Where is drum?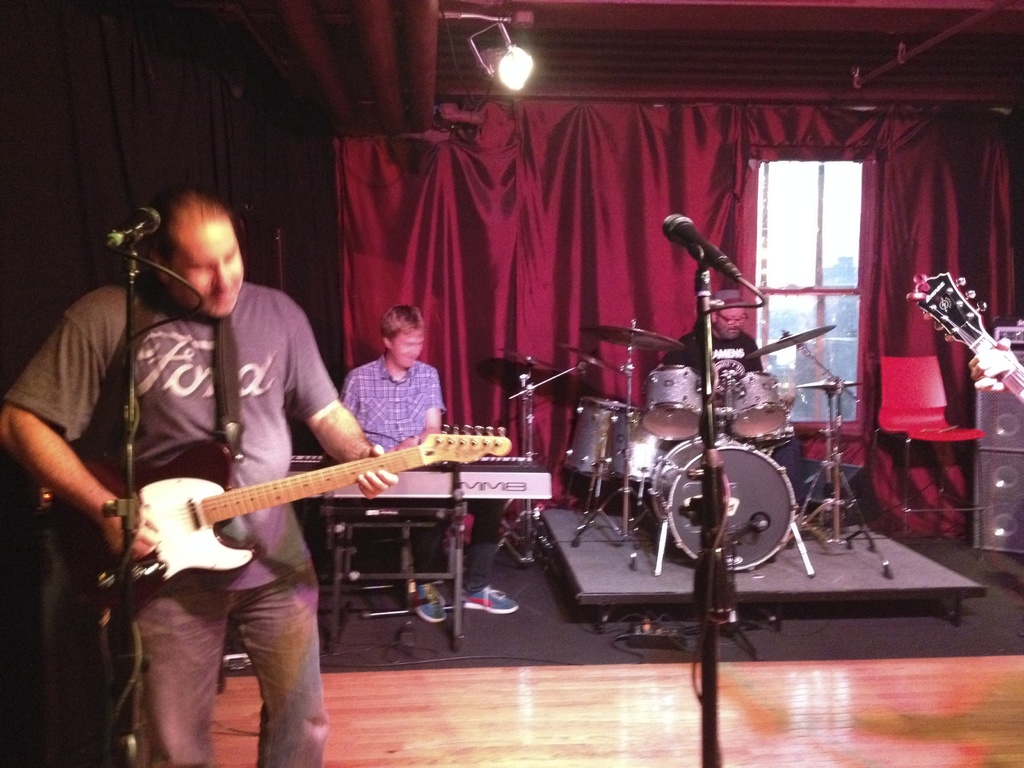
645,365,701,445.
